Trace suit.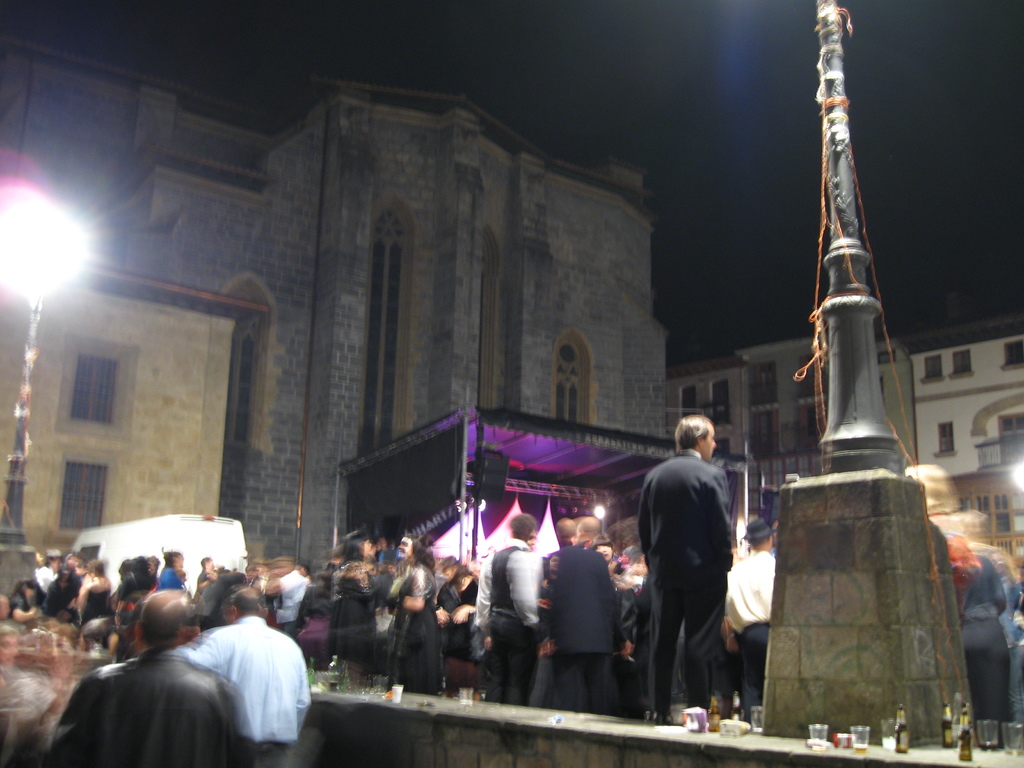
Traced to box=[640, 447, 768, 723].
